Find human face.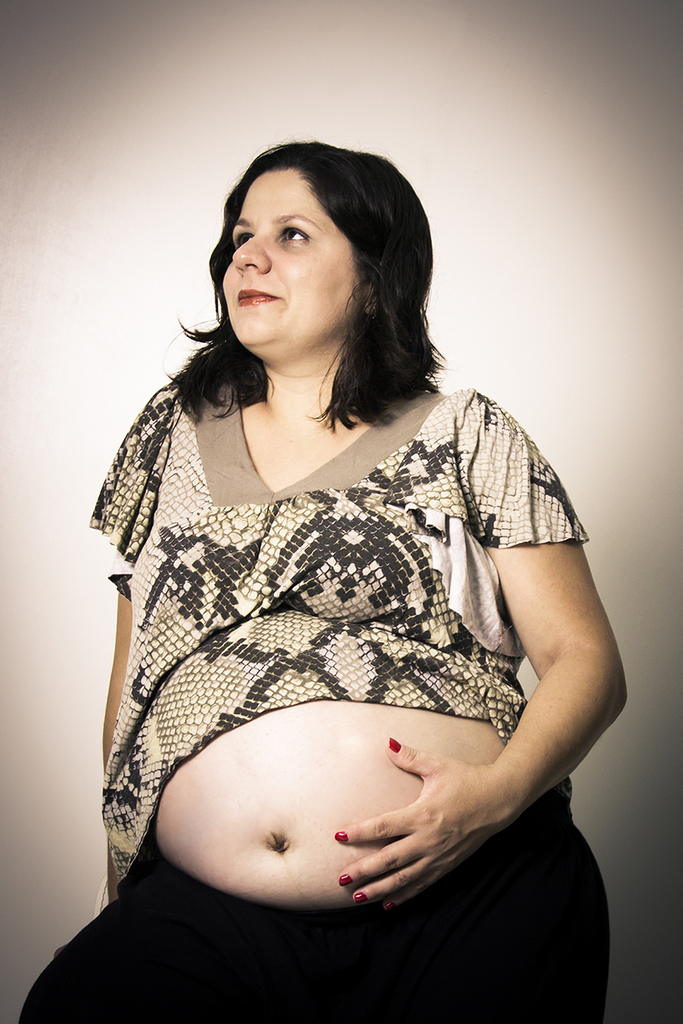
bbox=[225, 172, 359, 343].
